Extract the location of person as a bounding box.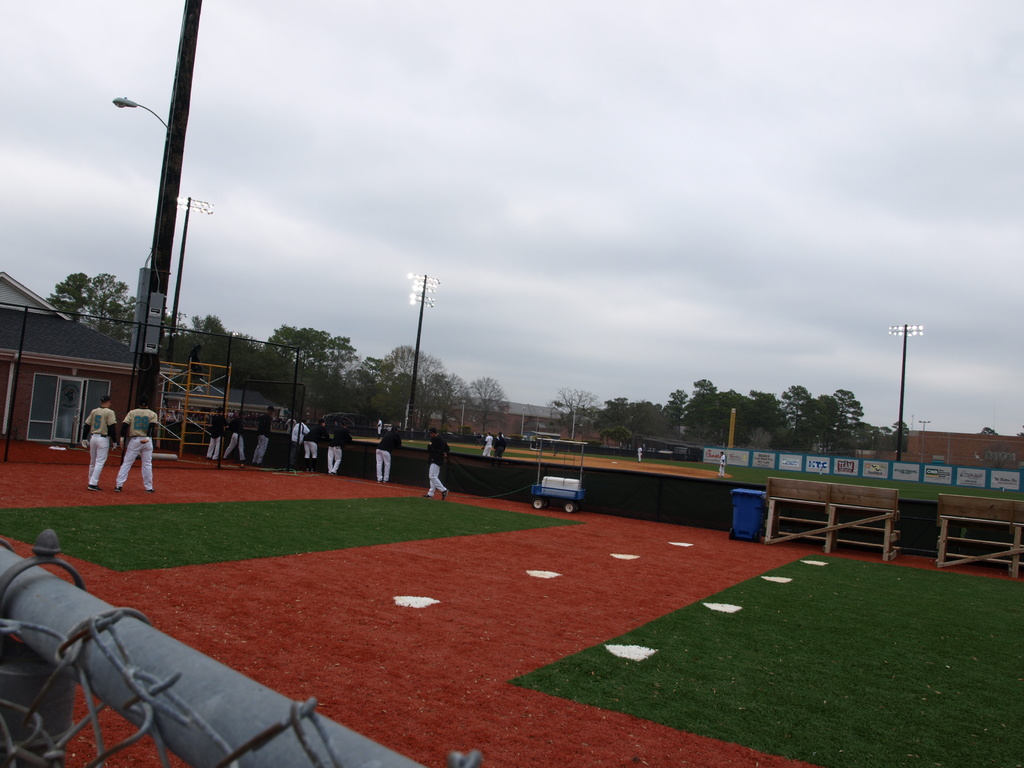
Rect(325, 414, 358, 477).
